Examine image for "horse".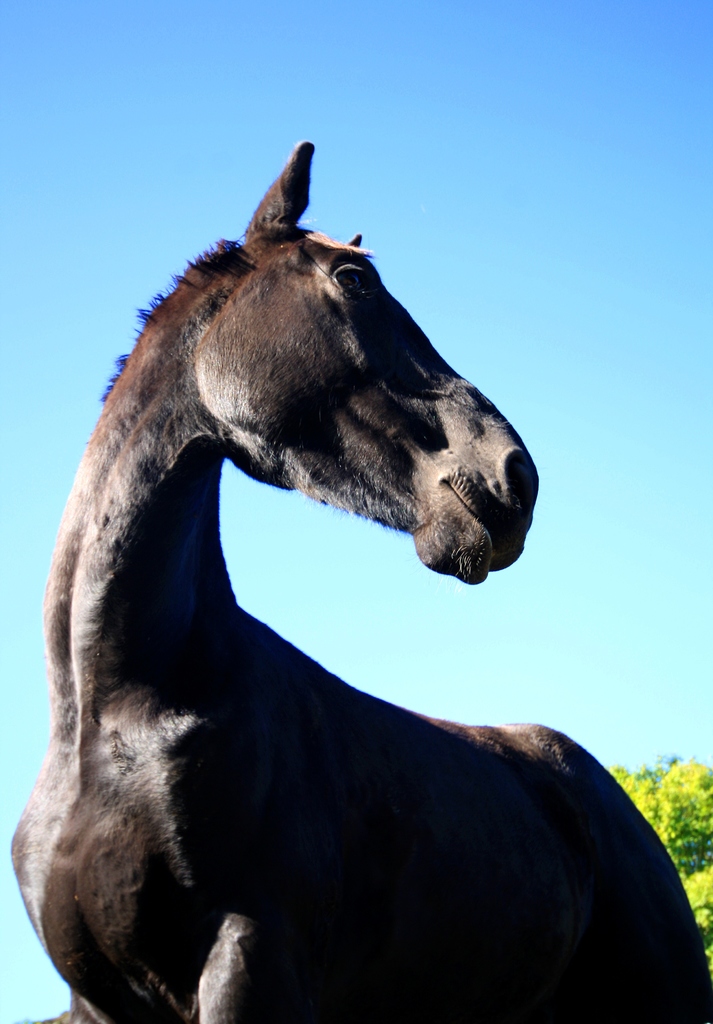
Examination result: box(4, 145, 712, 1023).
